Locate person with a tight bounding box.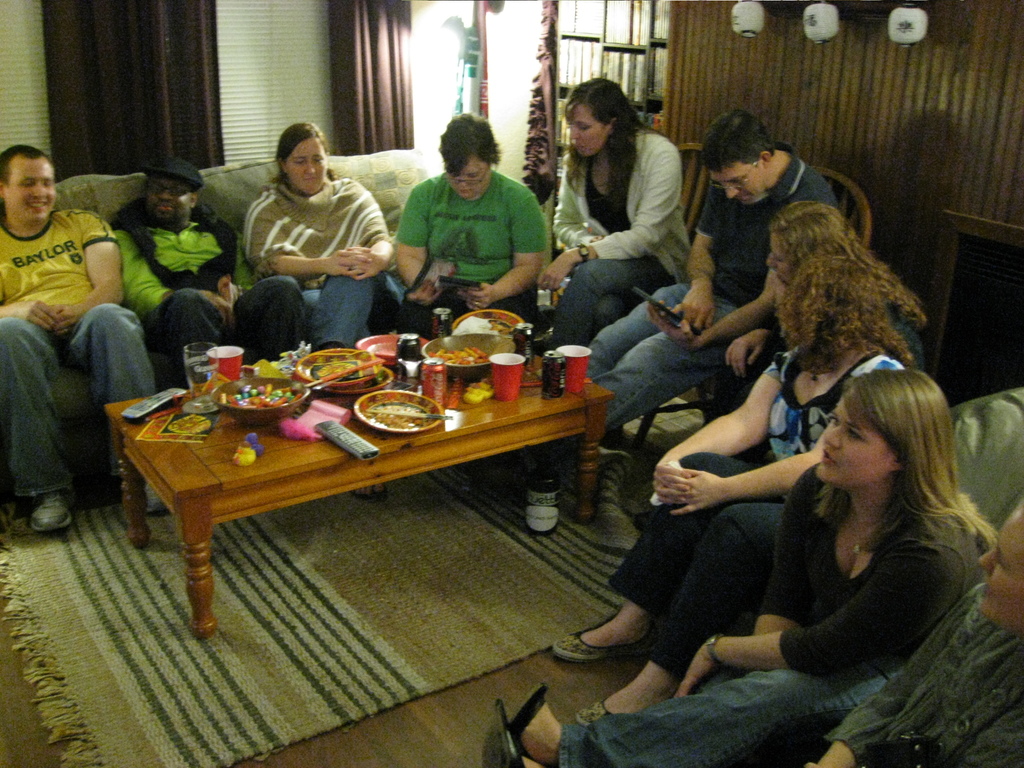
select_region(388, 110, 548, 348).
